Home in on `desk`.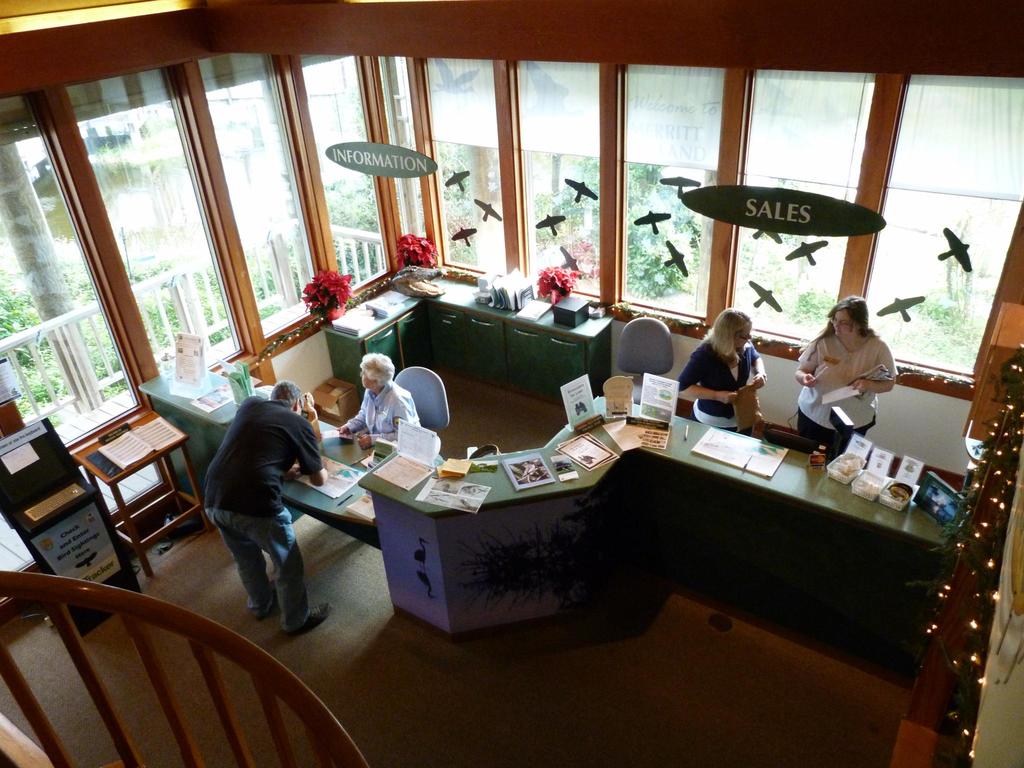
Homed in at crop(318, 271, 617, 405).
